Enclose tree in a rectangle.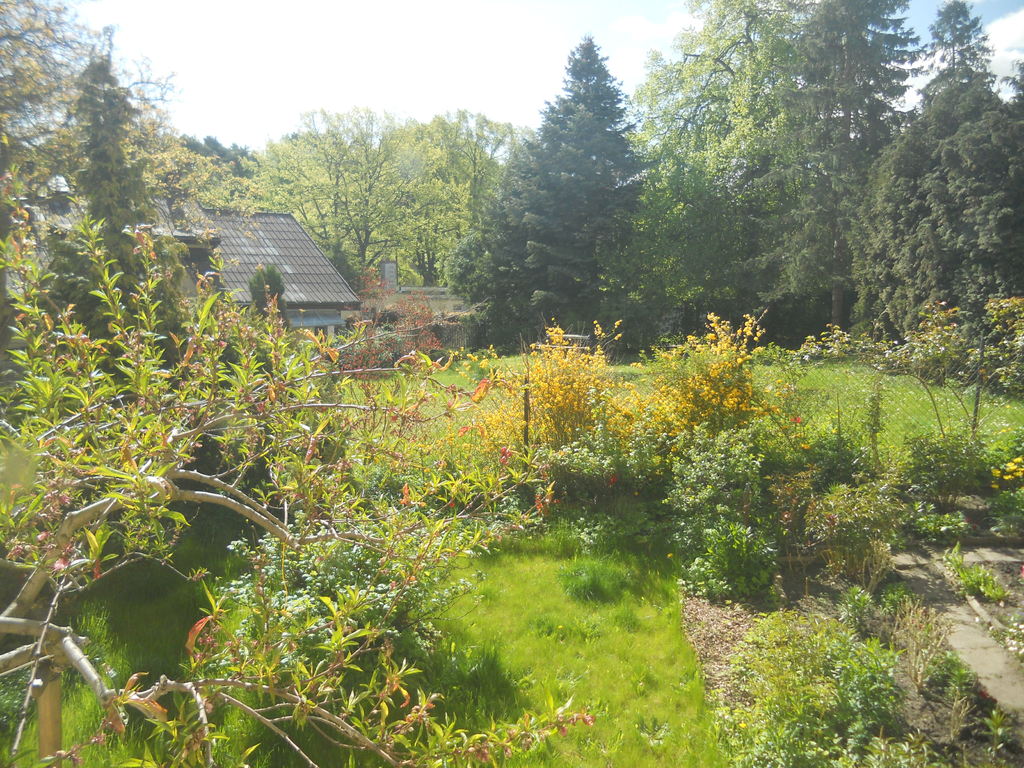
rect(404, 102, 551, 339).
